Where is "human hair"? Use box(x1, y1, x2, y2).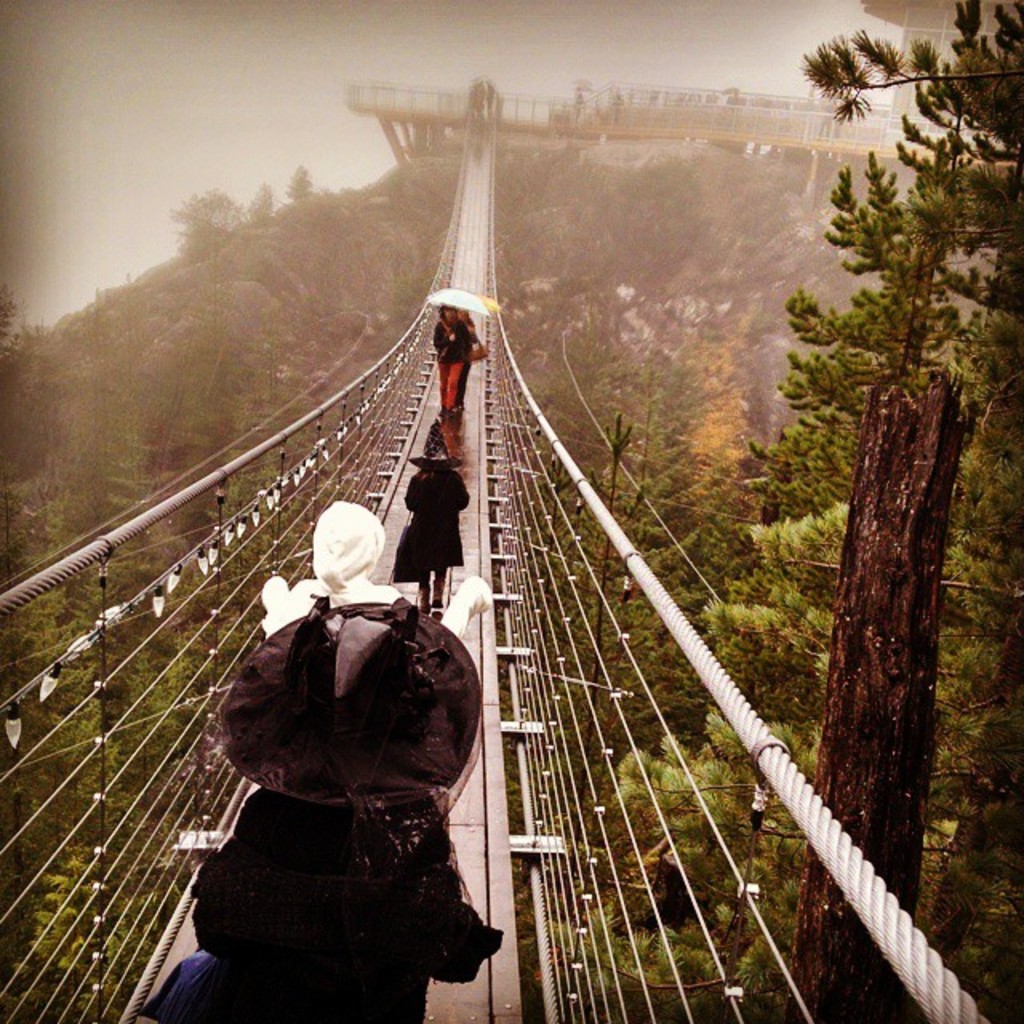
box(437, 302, 461, 325).
